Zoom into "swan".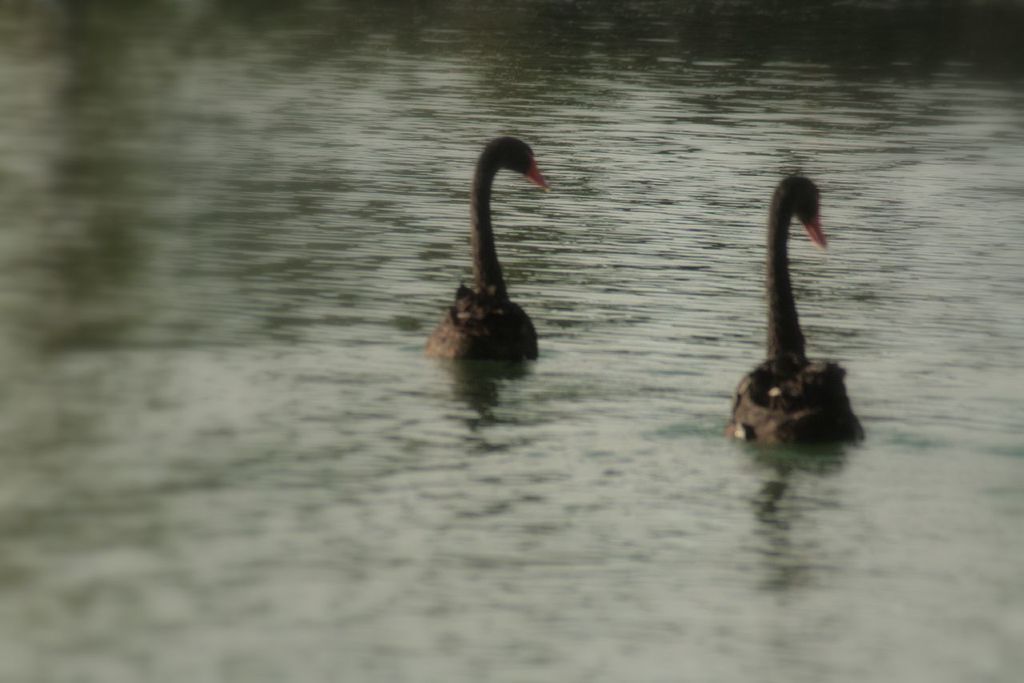
Zoom target: l=722, t=160, r=860, b=441.
